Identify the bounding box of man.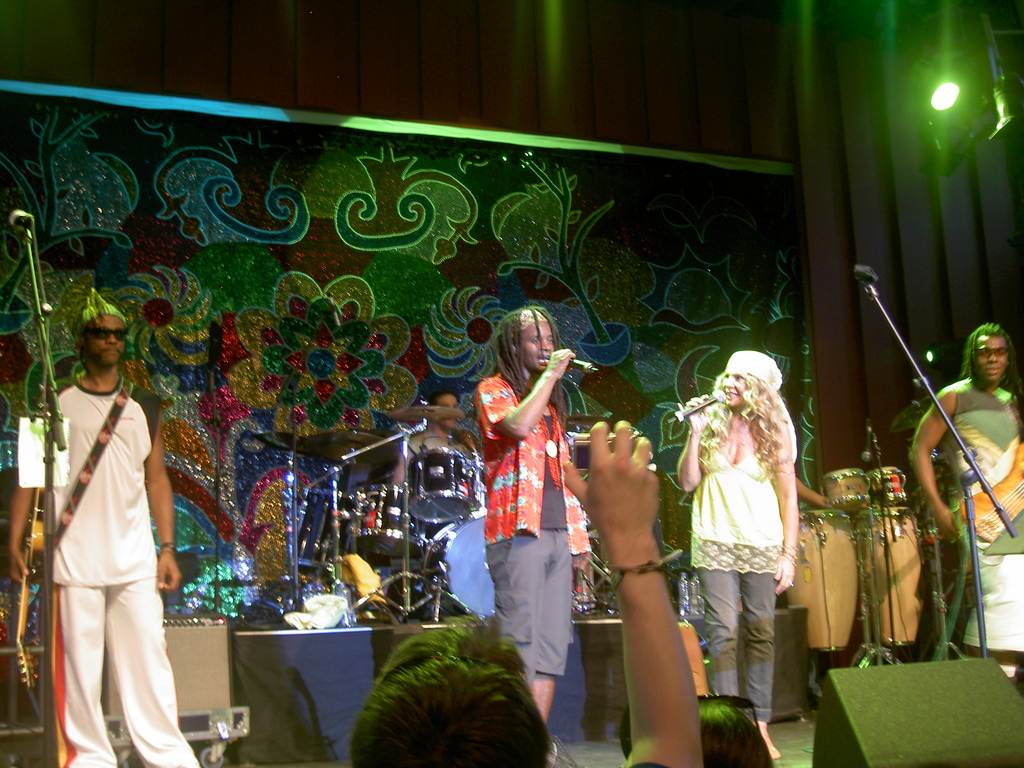
bbox=(904, 318, 1023, 691).
